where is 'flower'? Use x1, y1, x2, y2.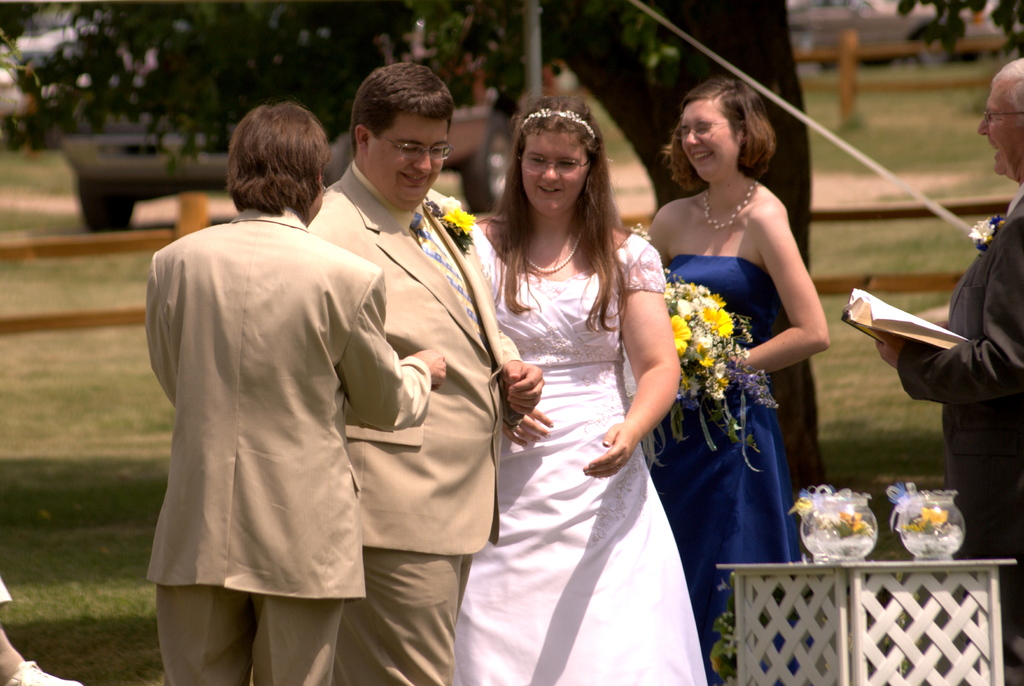
838, 514, 862, 531.
